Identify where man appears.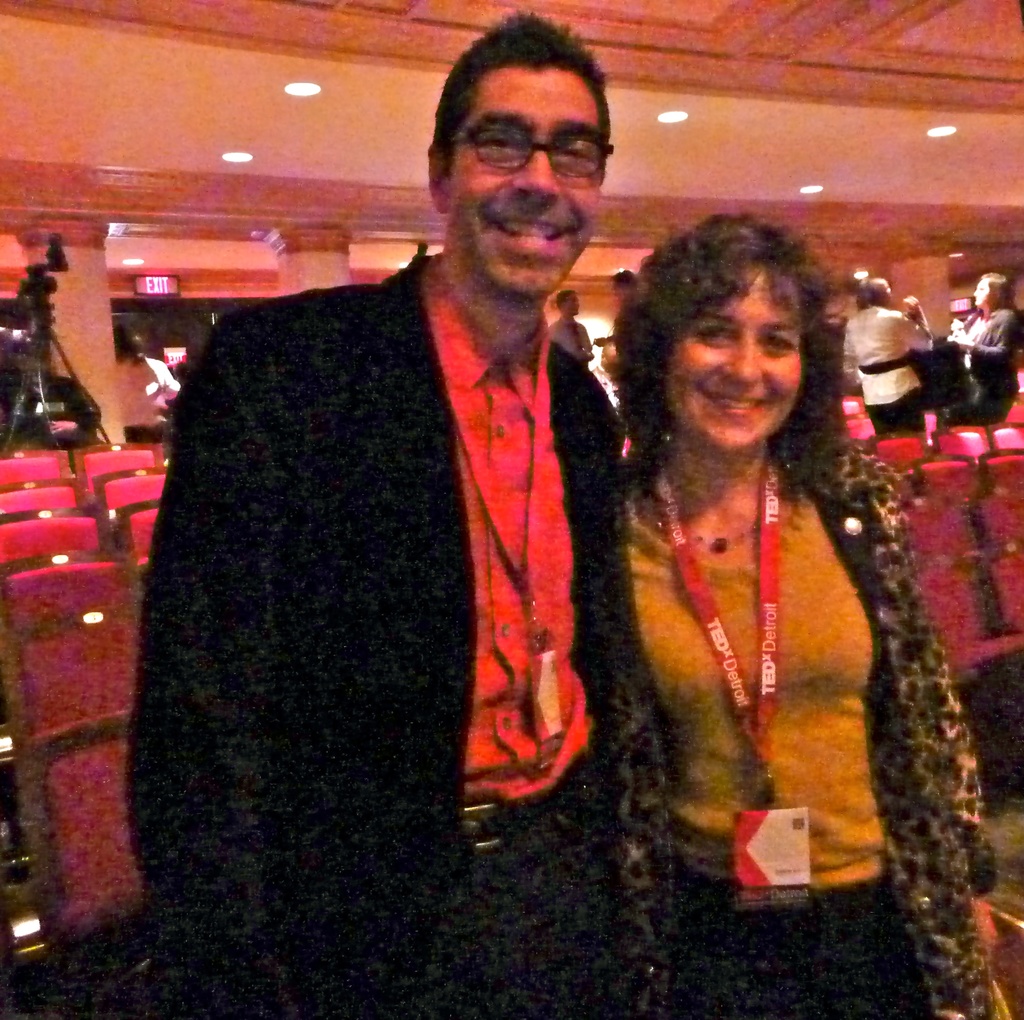
Appears at [left=136, top=67, right=716, bottom=938].
